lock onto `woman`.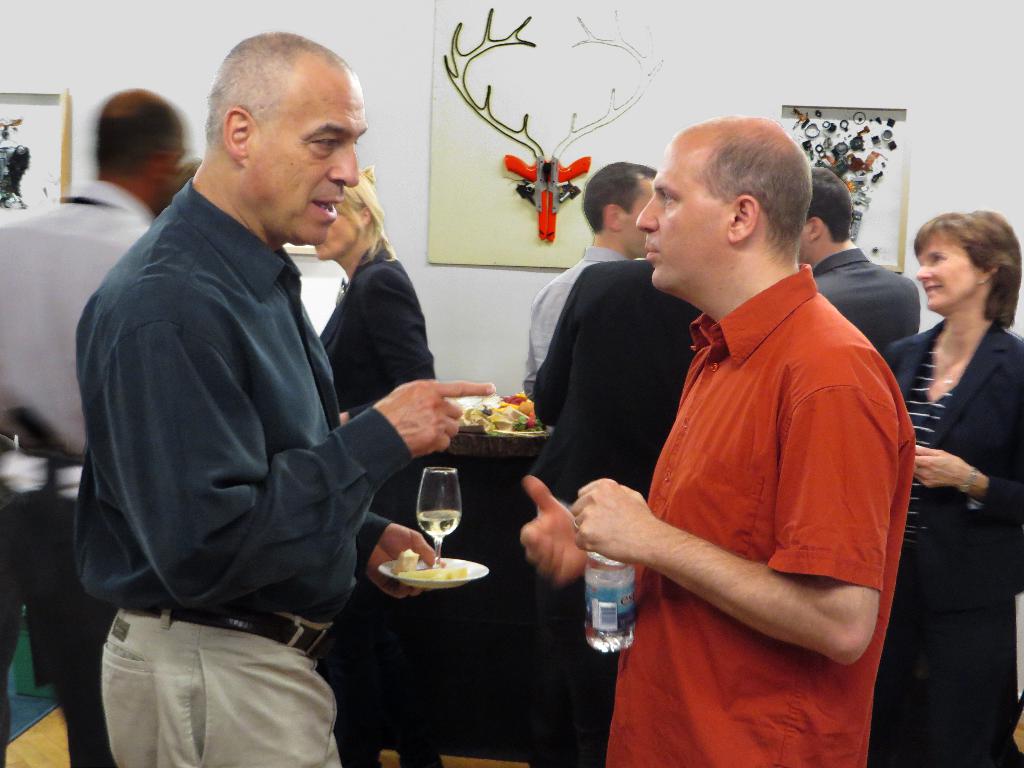
Locked: BBox(894, 205, 1018, 639).
